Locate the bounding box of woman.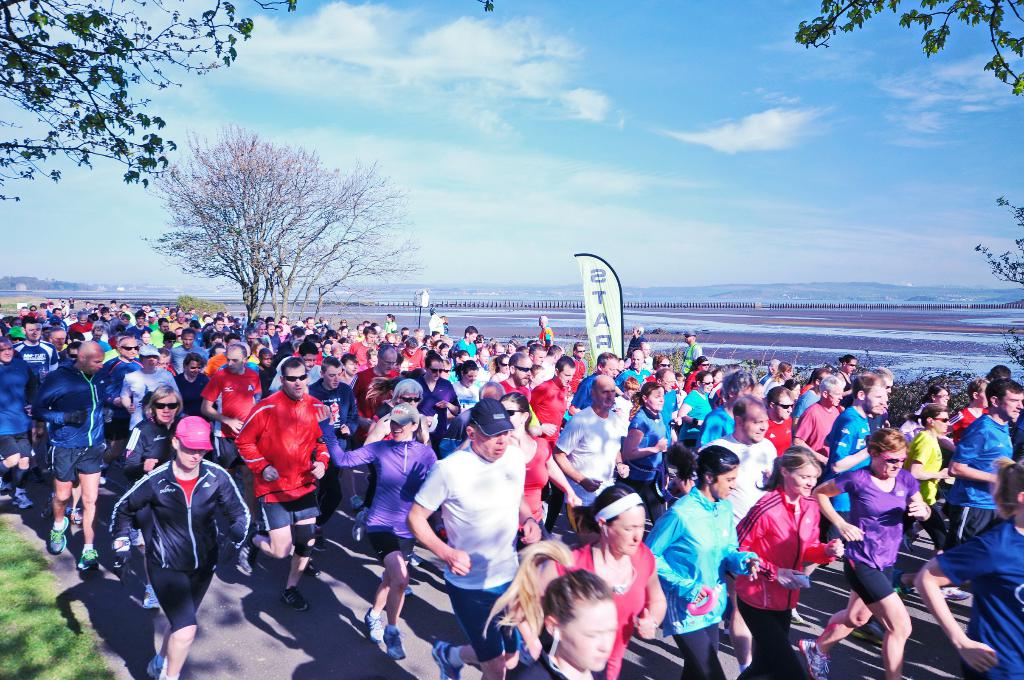
Bounding box: [left=806, top=425, right=934, bottom=679].
